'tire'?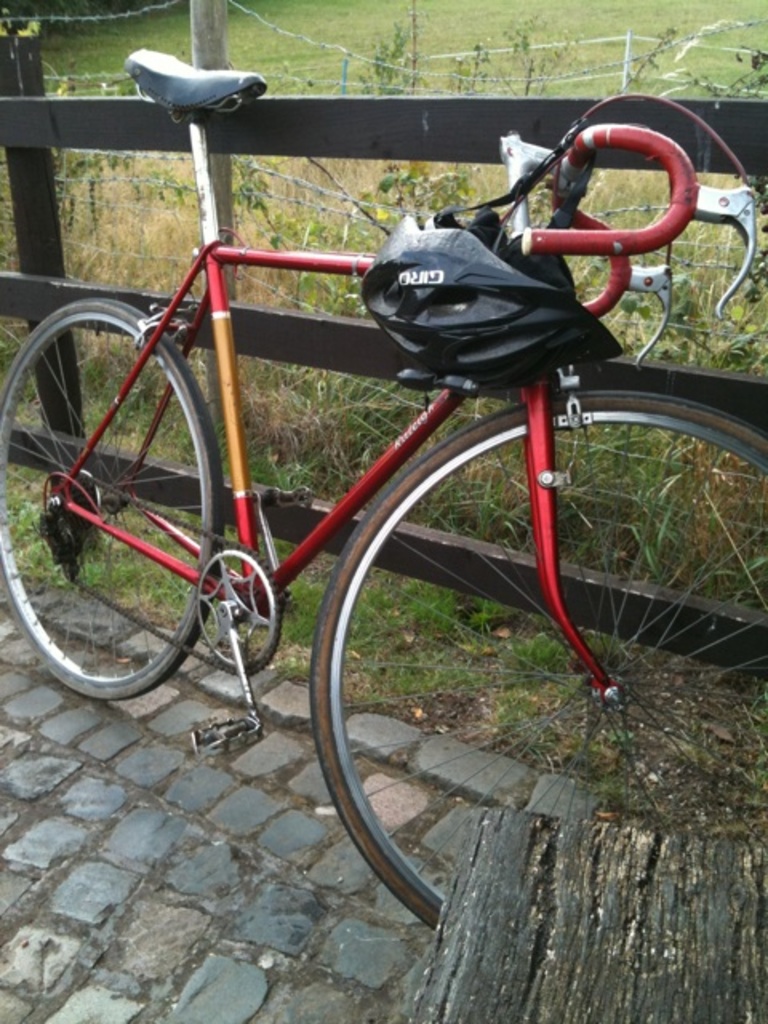
(310, 392, 766, 925)
